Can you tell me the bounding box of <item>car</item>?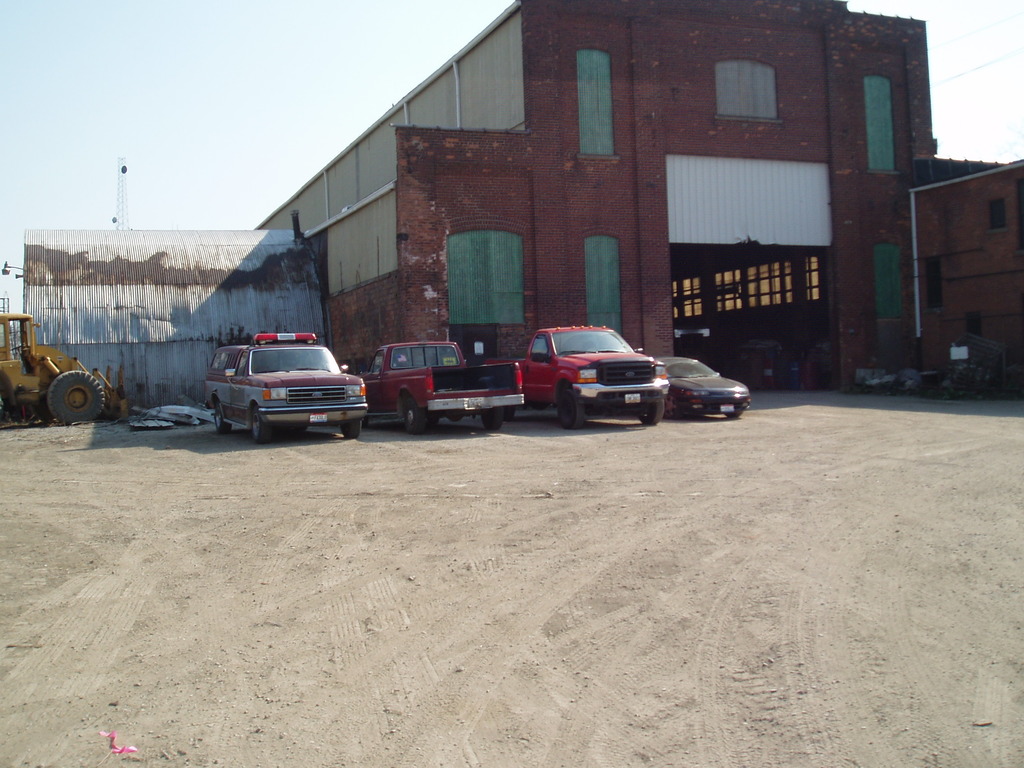
653:356:750:420.
